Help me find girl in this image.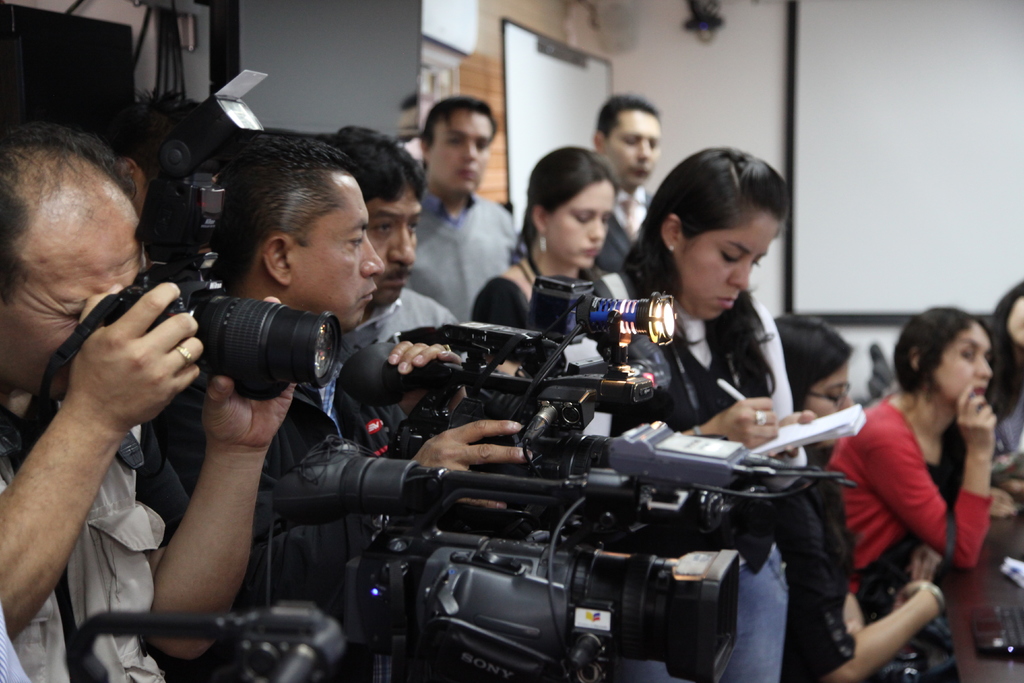
Found it: (x1=791, y1=303, x2=1011, y2=638).
